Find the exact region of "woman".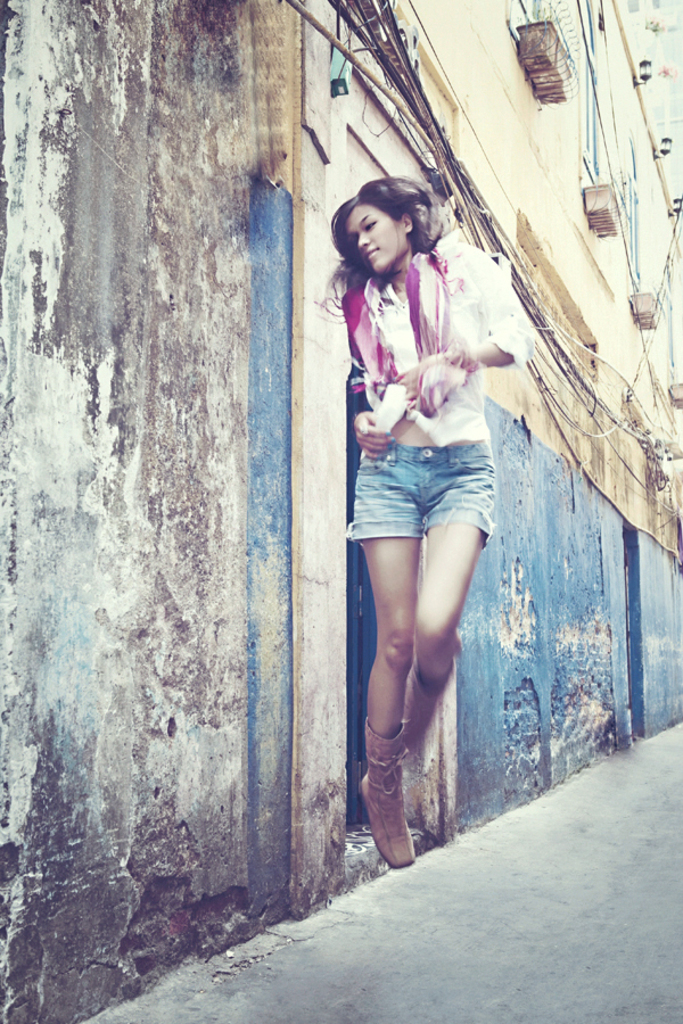
Exact region: Rect(321, 170, 529, 787).
